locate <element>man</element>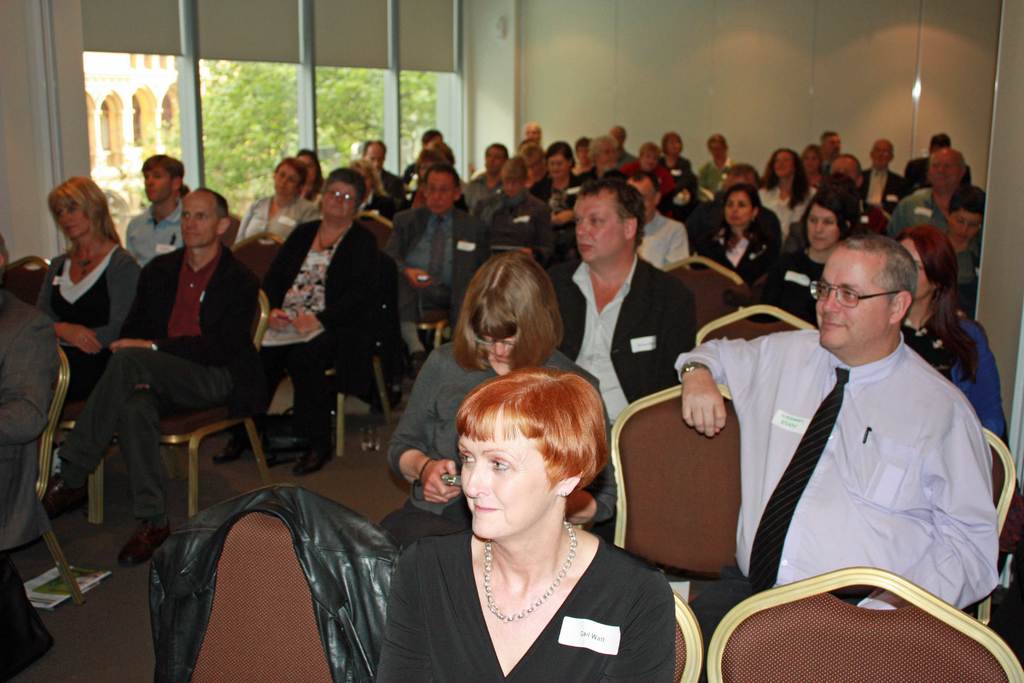
pyautogui.locateOnScreen(379, 169, 492, 409)
